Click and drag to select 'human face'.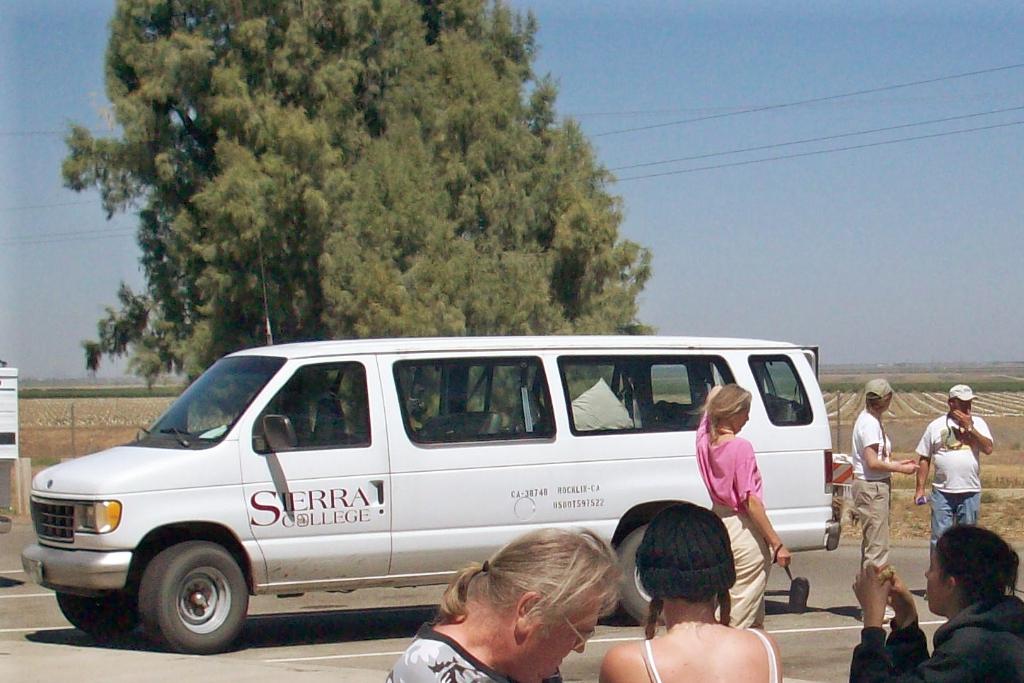
Selection: Rect(734, 405, 749, 429).
